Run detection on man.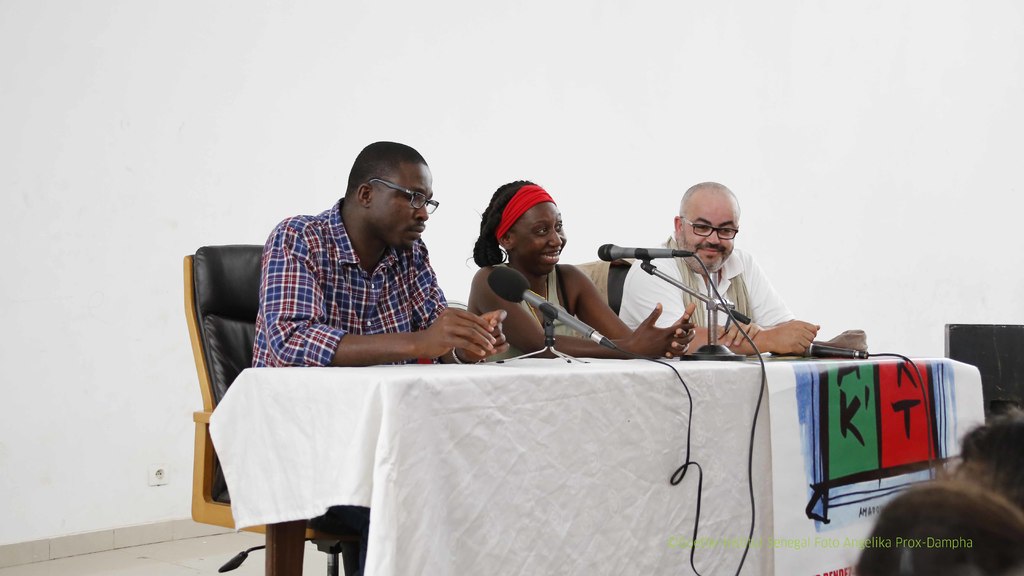
Result: detection(218, 145, 497, 402).
